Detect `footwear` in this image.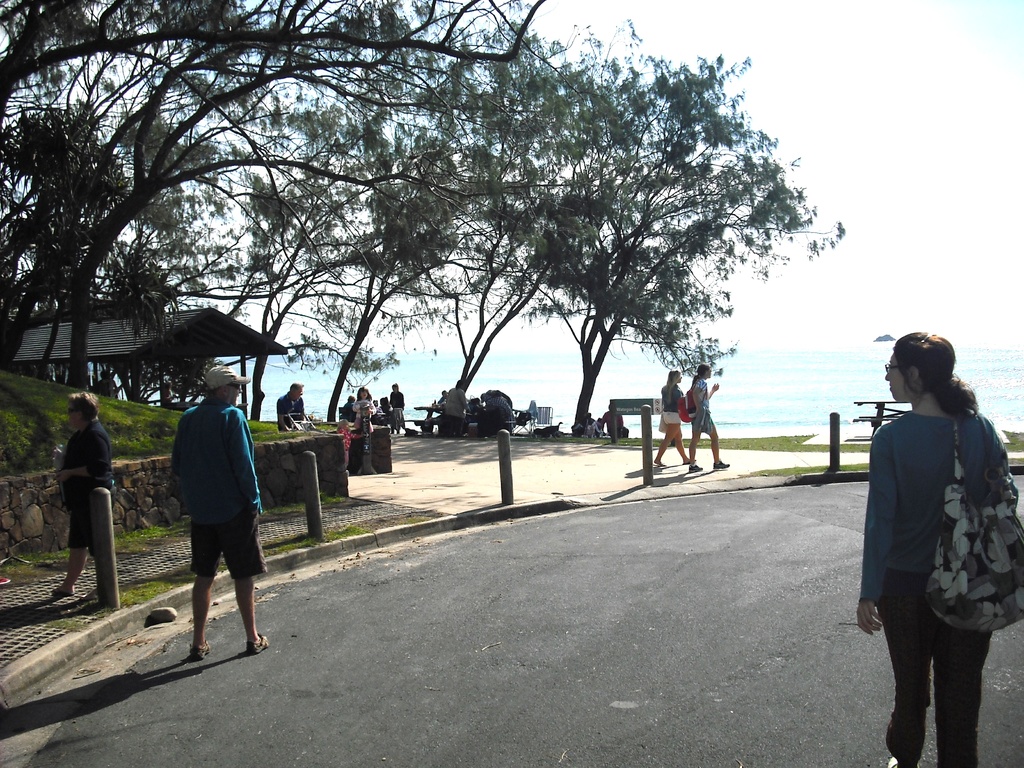
Detection: bbox=(47, 587, 73, 595).
